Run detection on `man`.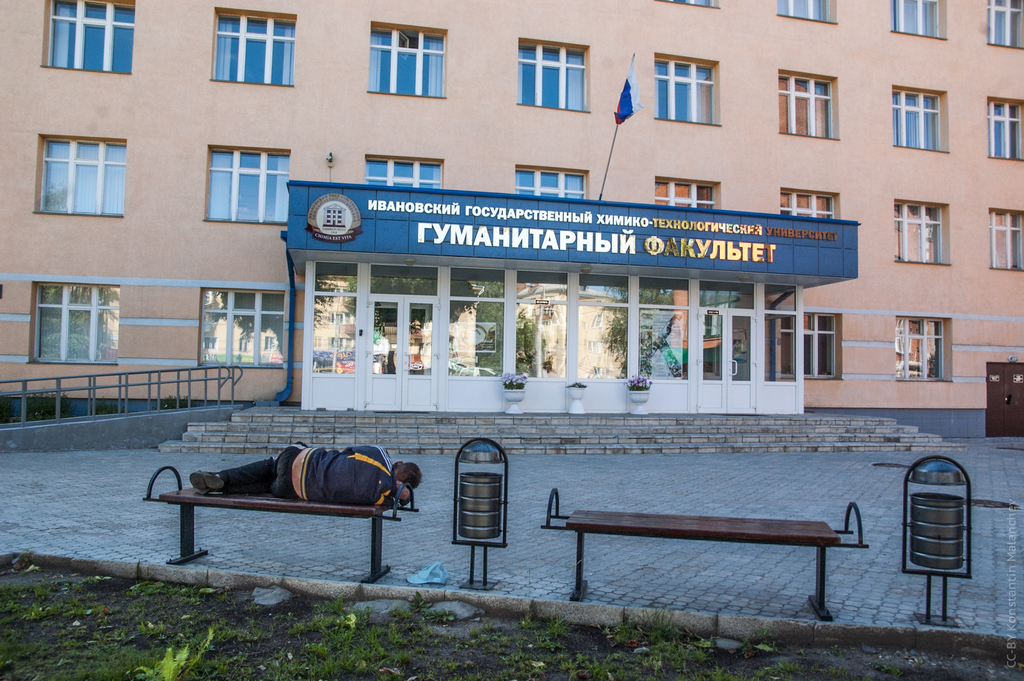
Result: box(183, 440, 419, 509).
